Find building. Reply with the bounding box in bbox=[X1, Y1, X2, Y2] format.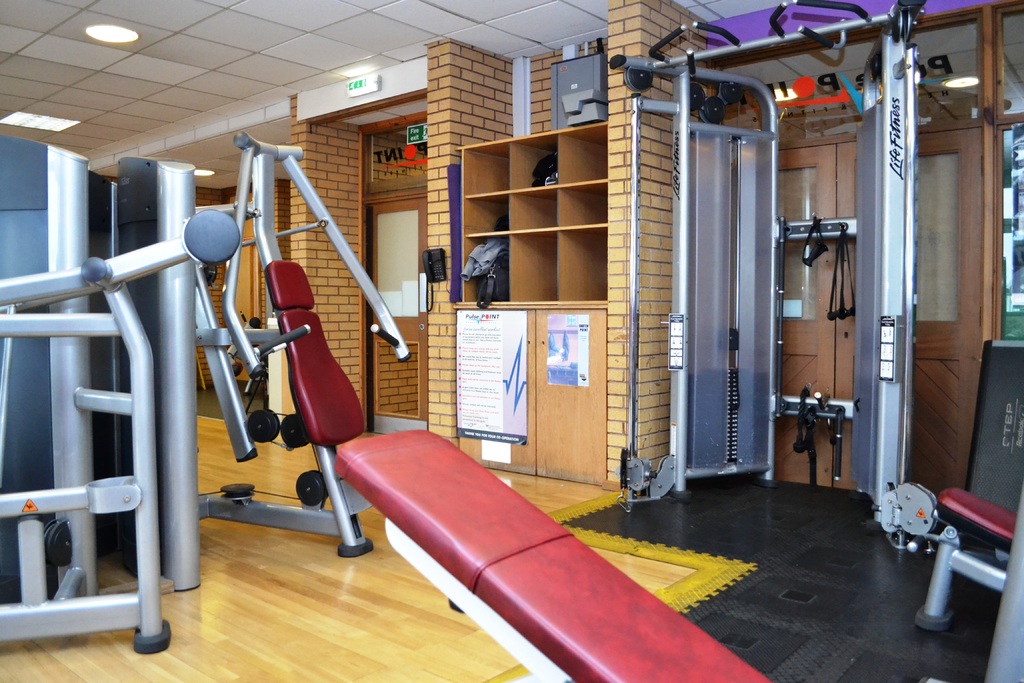
bbox=[0, 0, 1023, 682].
